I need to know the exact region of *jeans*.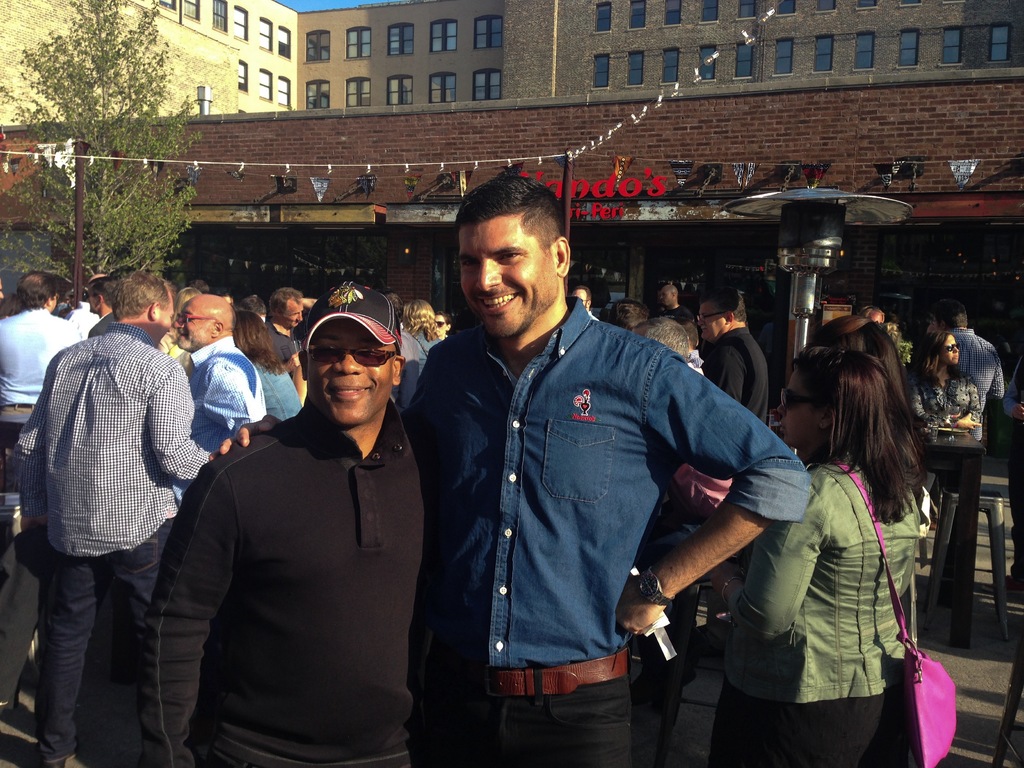
Region: [x1=29, y1=520, x2=176, y2=765].
